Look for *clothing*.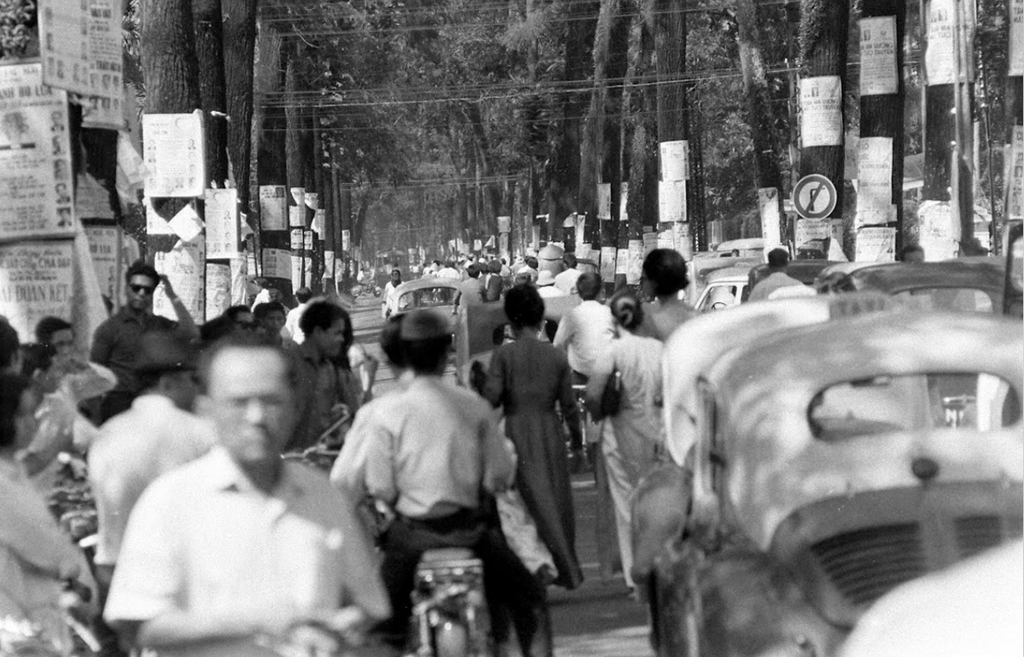
Found: 98, 393, 374, 651.
